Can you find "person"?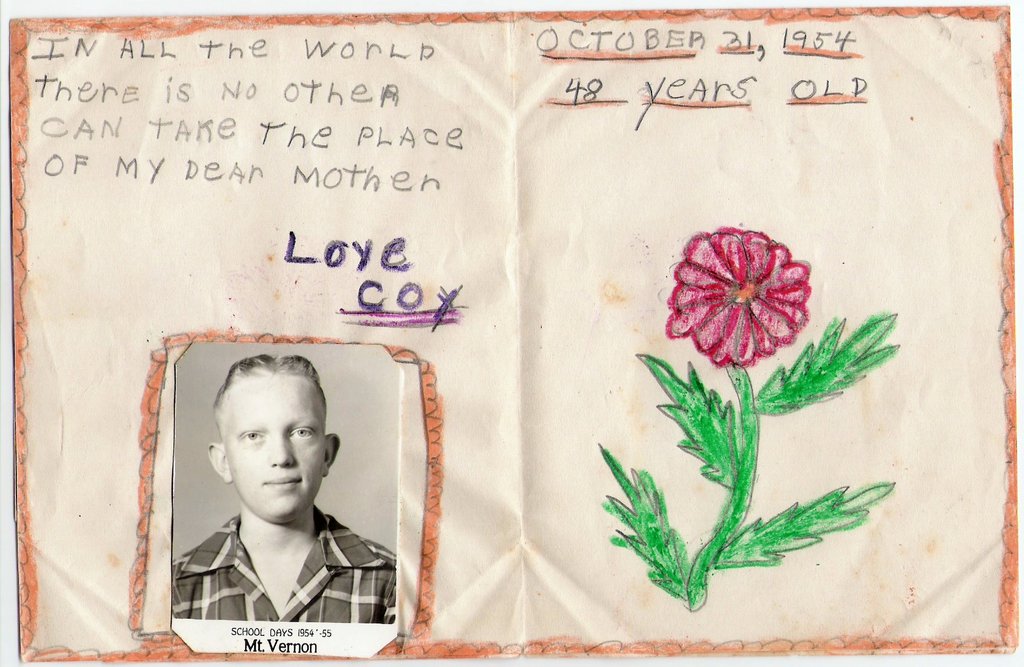
Yes, bounding box: 170, 353, 394, 626.
